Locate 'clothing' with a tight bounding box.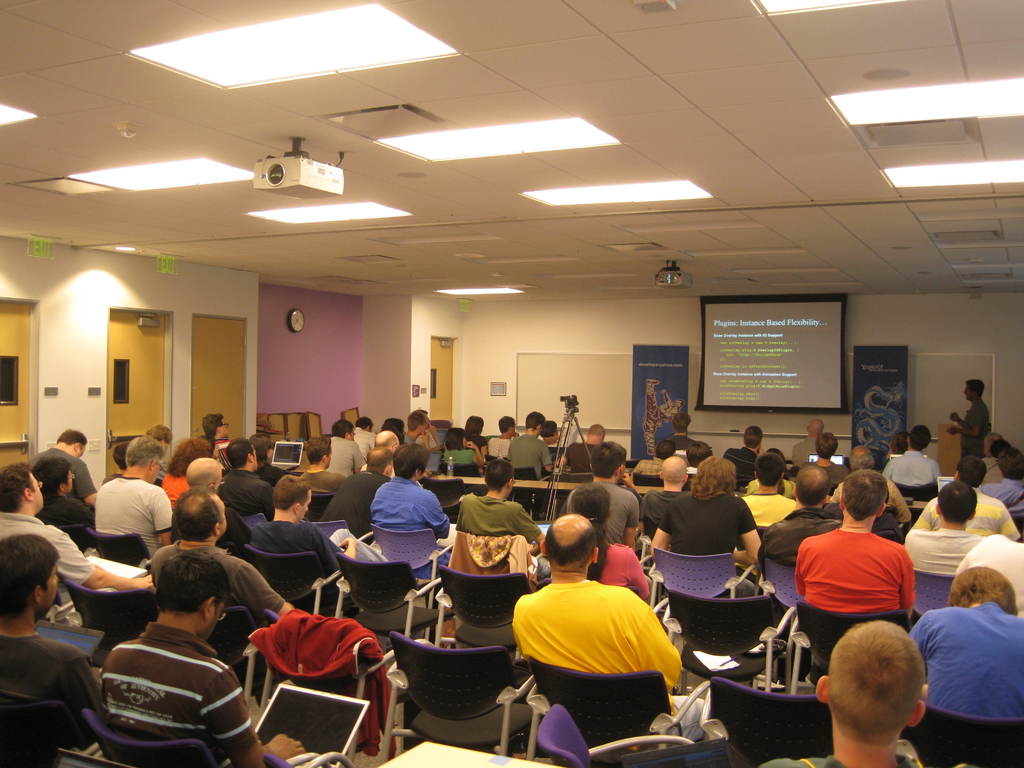
[left=360, top=481, right=462, bottom=588].
